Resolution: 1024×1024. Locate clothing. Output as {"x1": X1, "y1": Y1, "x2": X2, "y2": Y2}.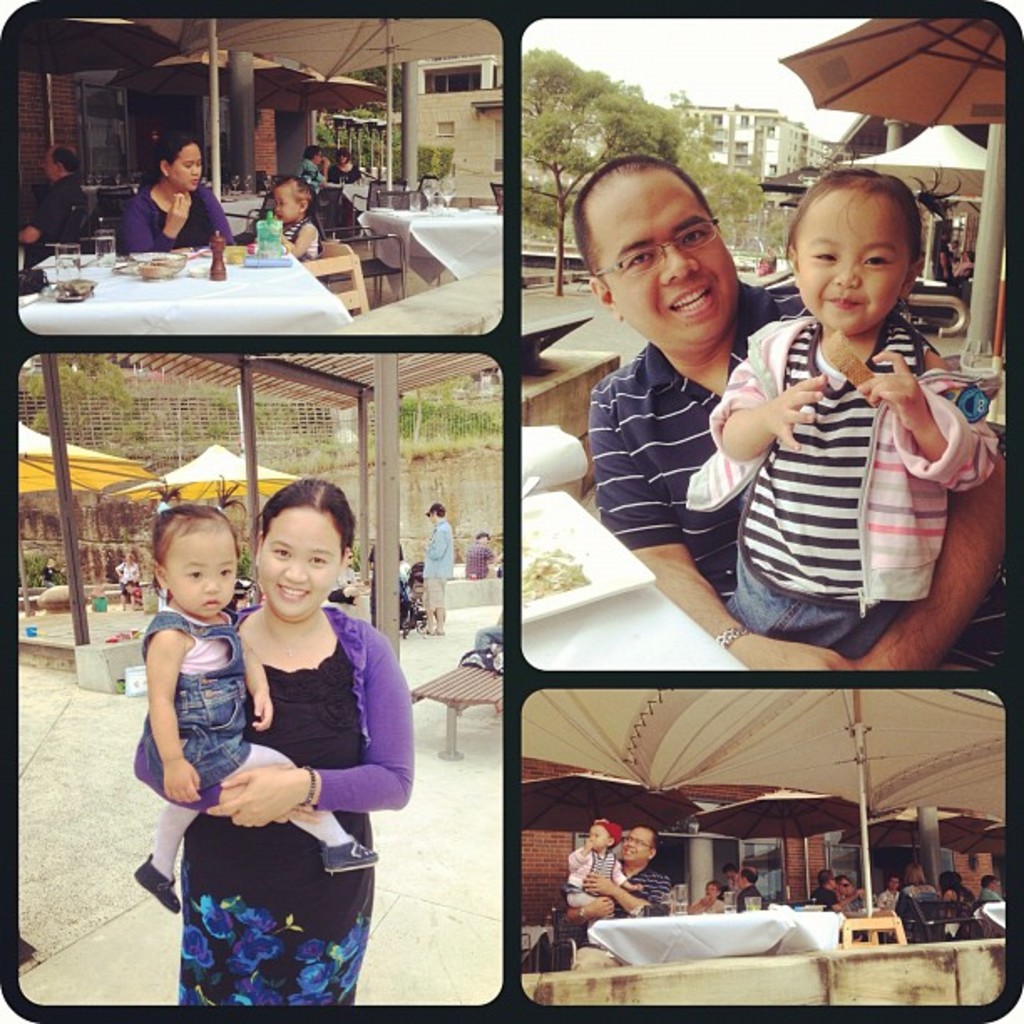
{"x1": 263, "y1": 211, "x2": 313, "y2": 248}.
